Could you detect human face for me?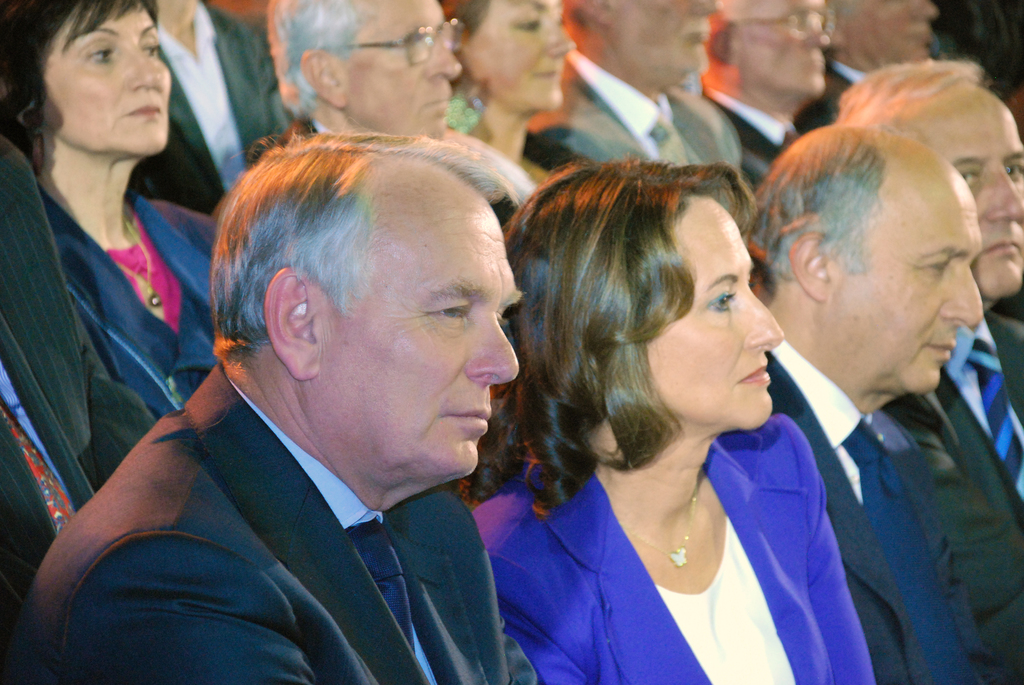
Detection result: <box>830,179,976,389</box>.
